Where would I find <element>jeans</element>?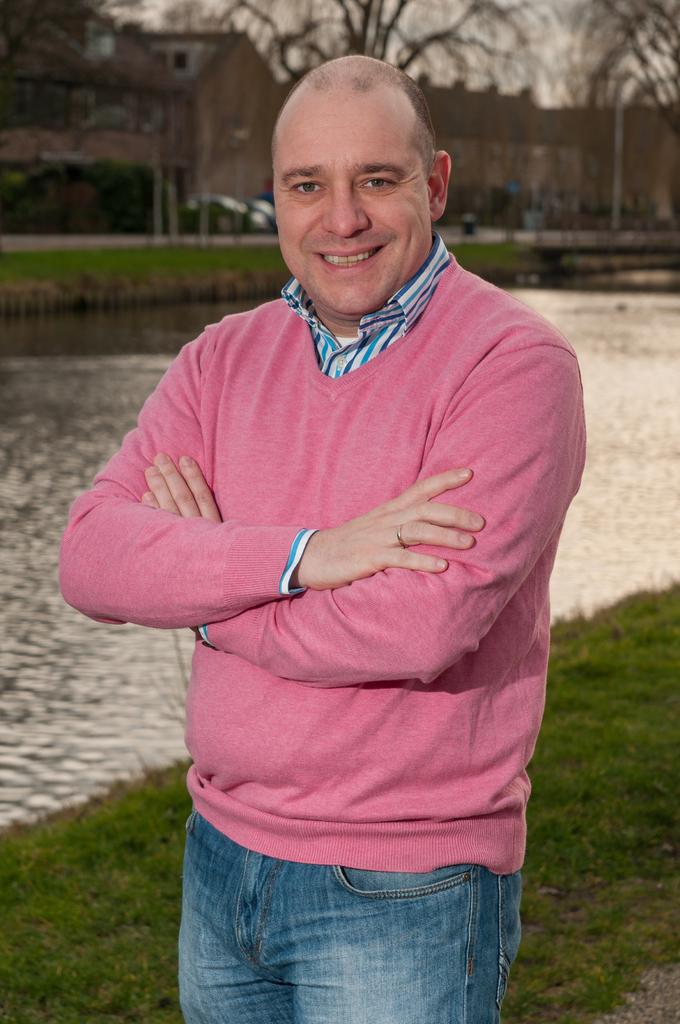
At x1=170, y1=810, x2=521, y2=1023.
